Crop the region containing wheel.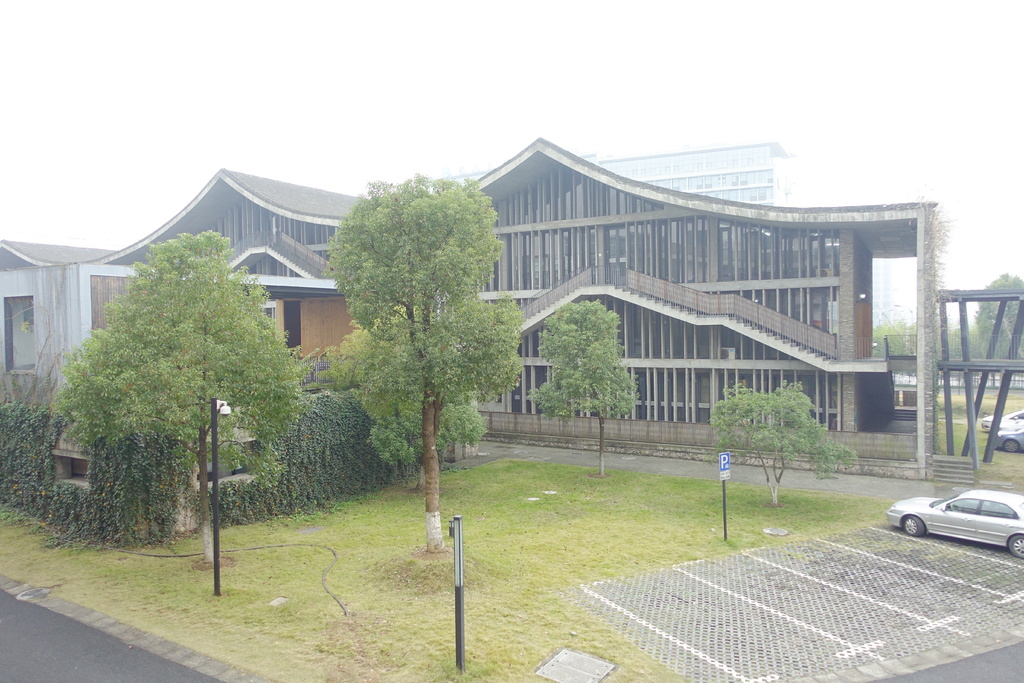
Crop region: 899,512,920,537.
